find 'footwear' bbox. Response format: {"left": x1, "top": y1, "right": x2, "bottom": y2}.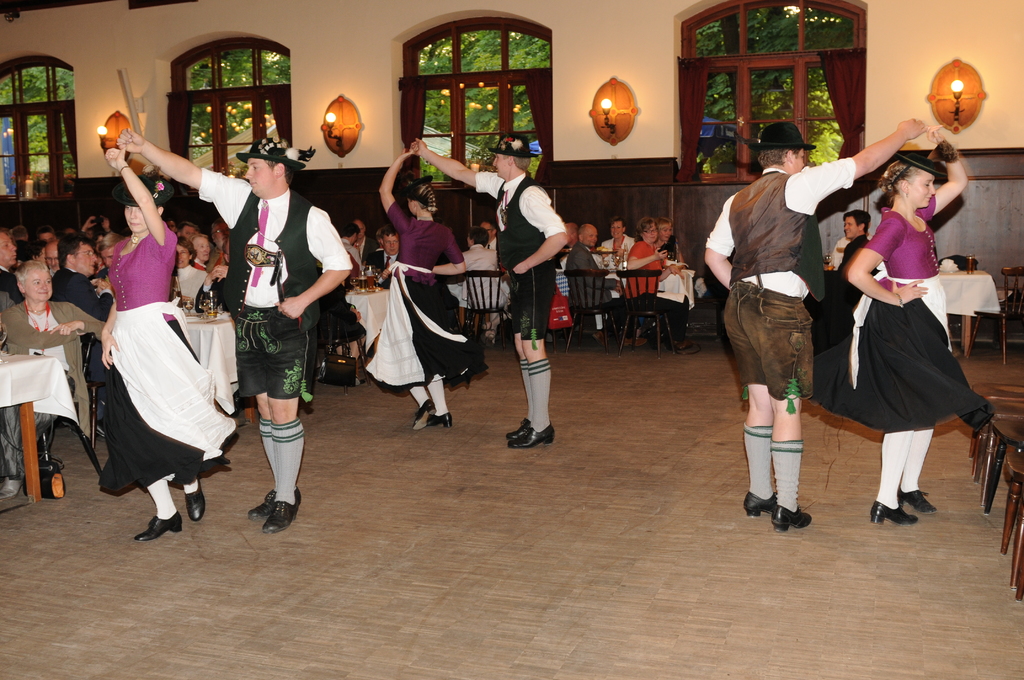
{"left": 412, "top": 398, "right": 436, "bottom": 433}.
